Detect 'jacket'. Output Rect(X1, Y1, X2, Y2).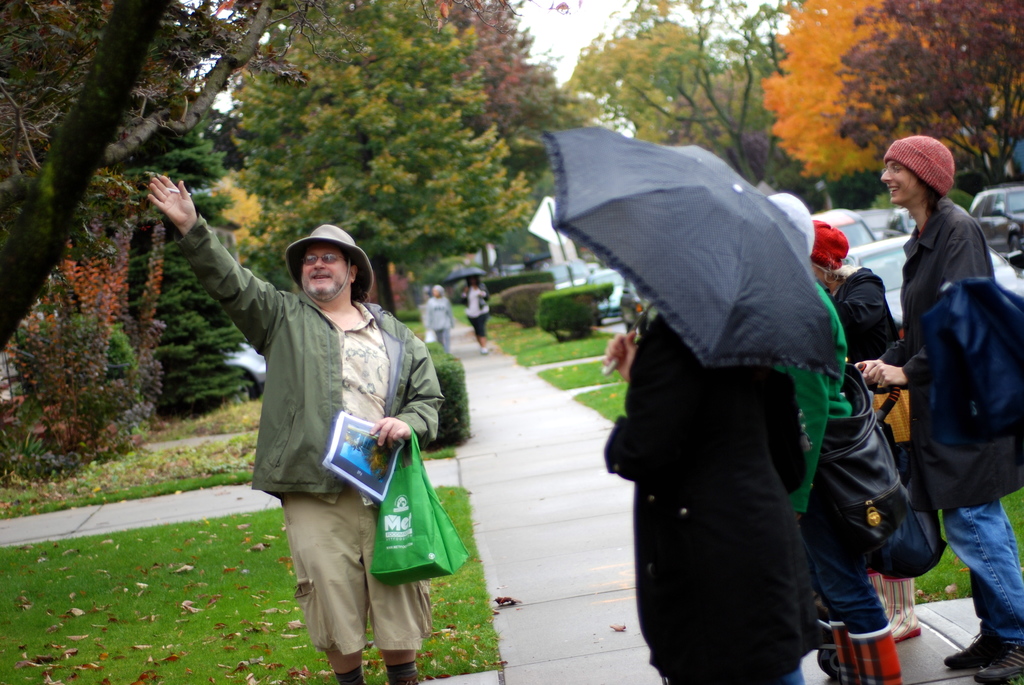
Rect(600, 309, 822, 683).
